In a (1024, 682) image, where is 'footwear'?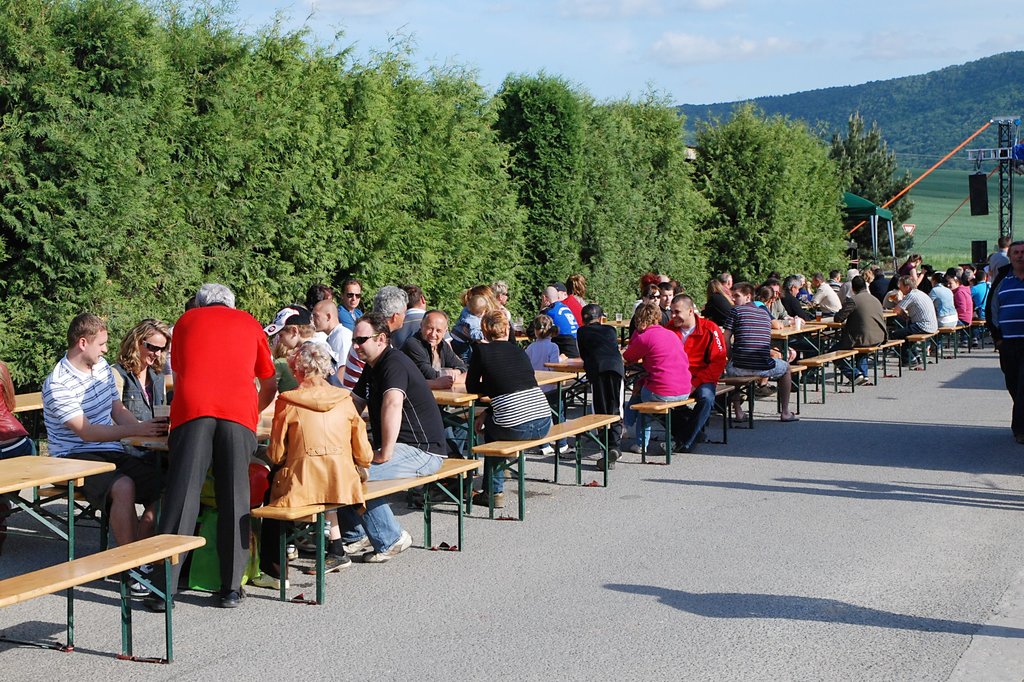
region(221, 583, 245, 610).
